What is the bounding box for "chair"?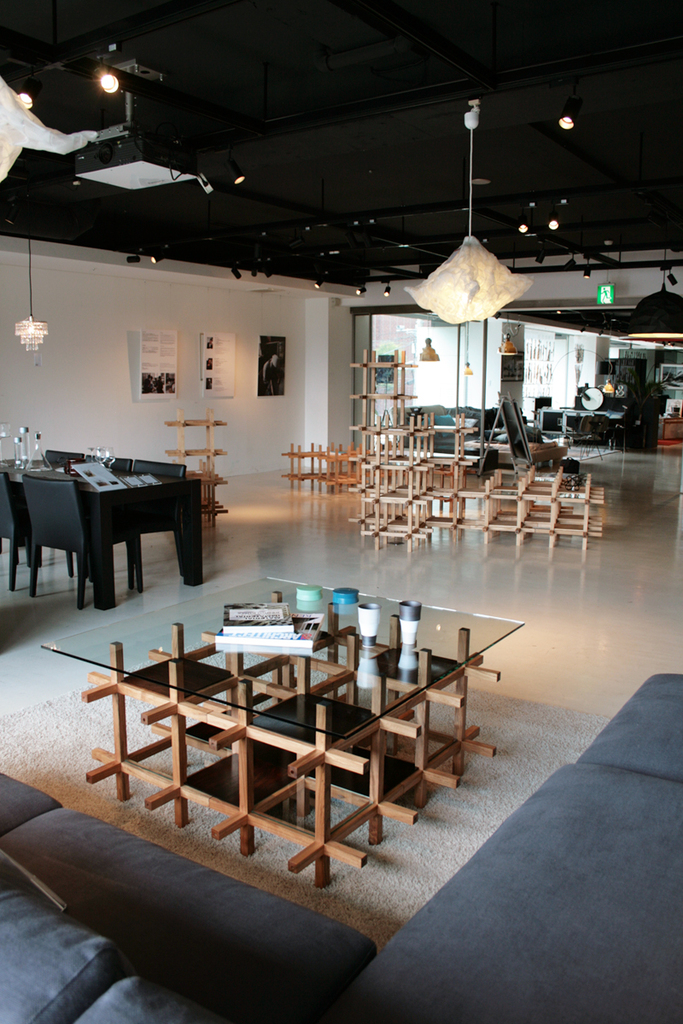
{"left": 83, "top": 448, "right": 119, "bottom": 465}.
